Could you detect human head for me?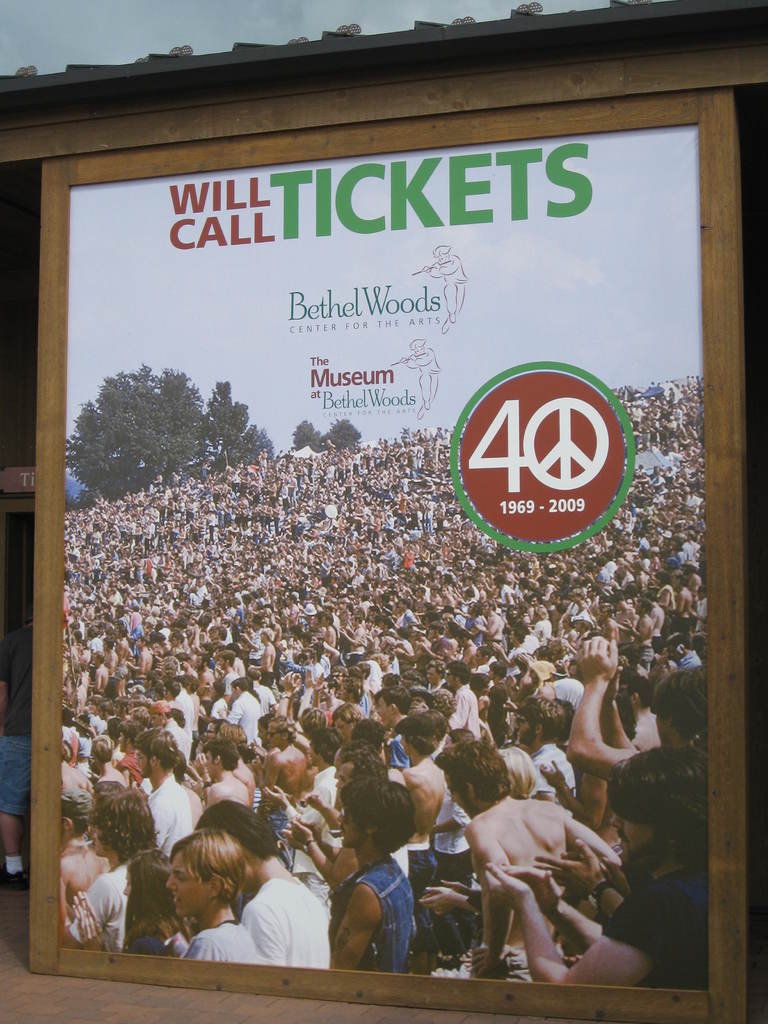
Detection result: <region>159, 679, 184, 700</region>.
